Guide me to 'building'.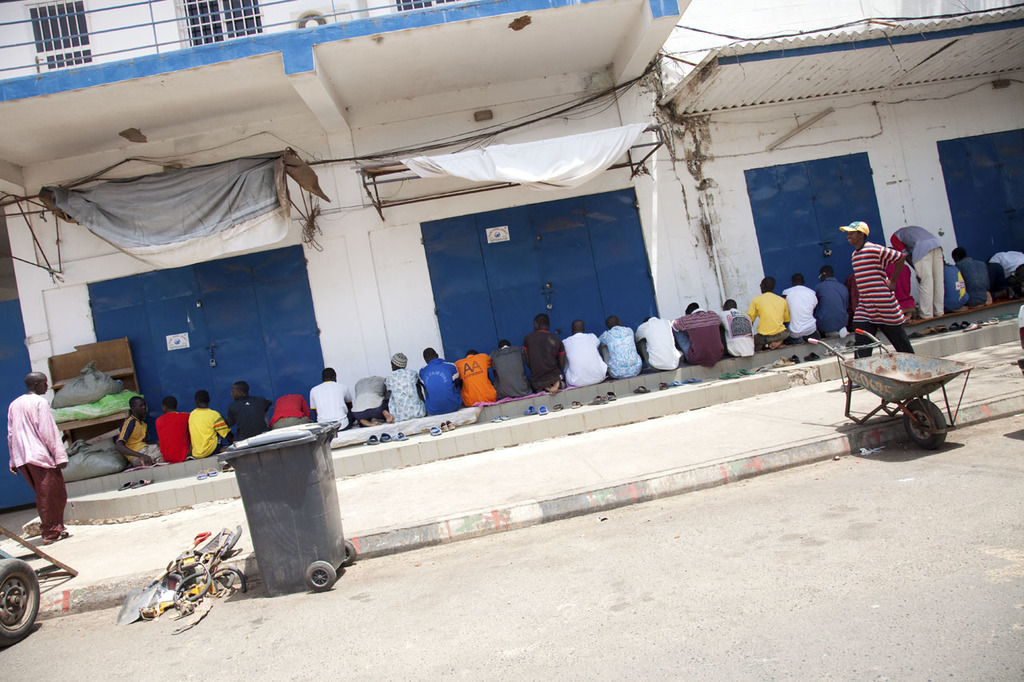
Guidance: select_region(652, 0, 1023, 348).
